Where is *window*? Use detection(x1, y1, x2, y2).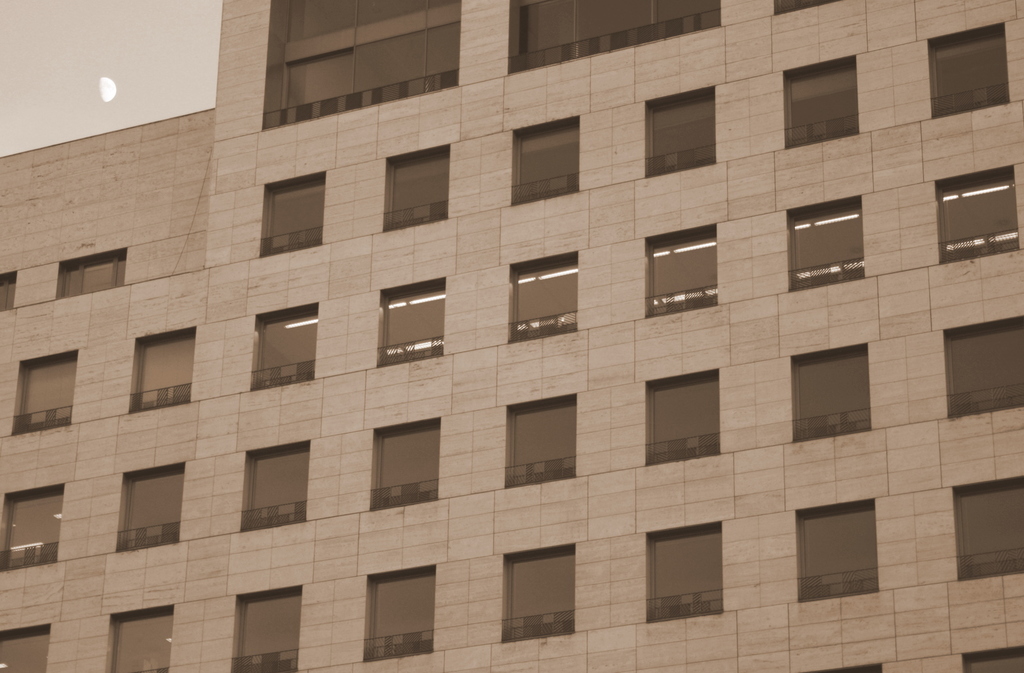
detection(364, 420, 436, 510).
